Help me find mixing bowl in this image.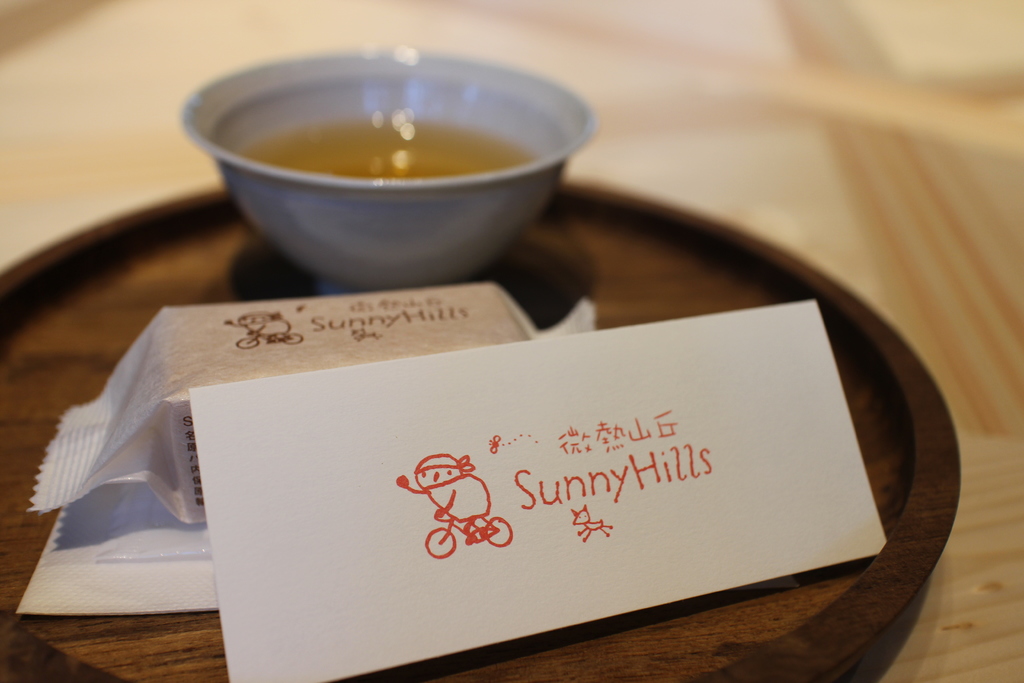
Found it: Rect(181, 44, 594, 295).
